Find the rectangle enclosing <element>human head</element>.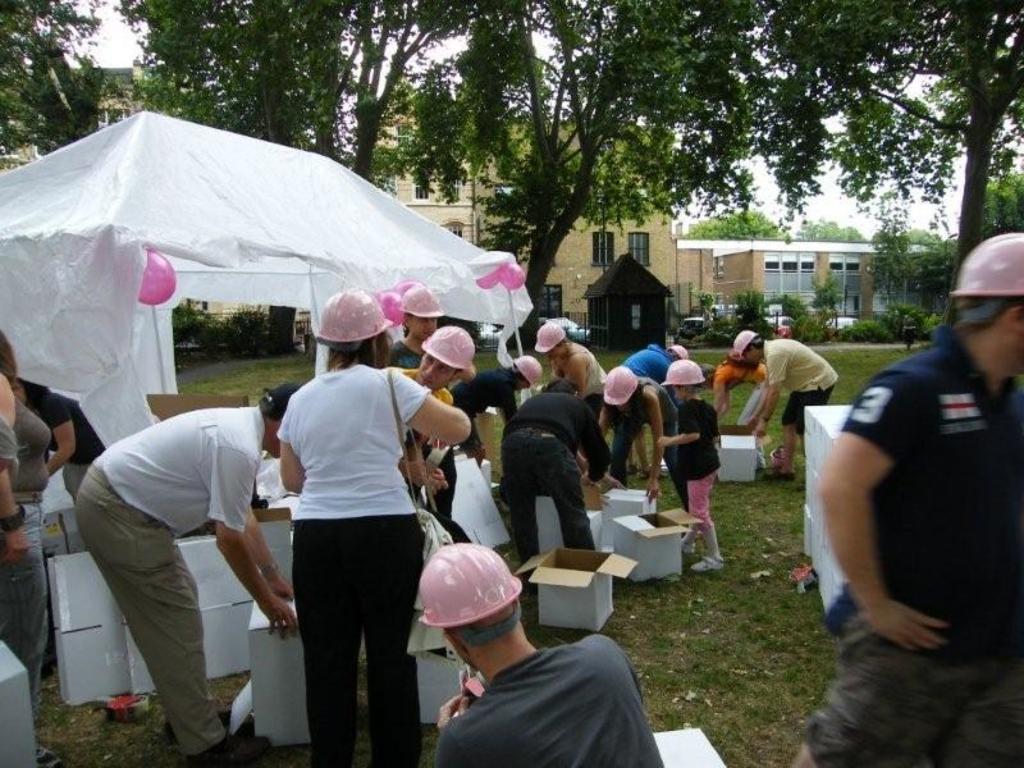
select_region(733, 329, 763, 366).
